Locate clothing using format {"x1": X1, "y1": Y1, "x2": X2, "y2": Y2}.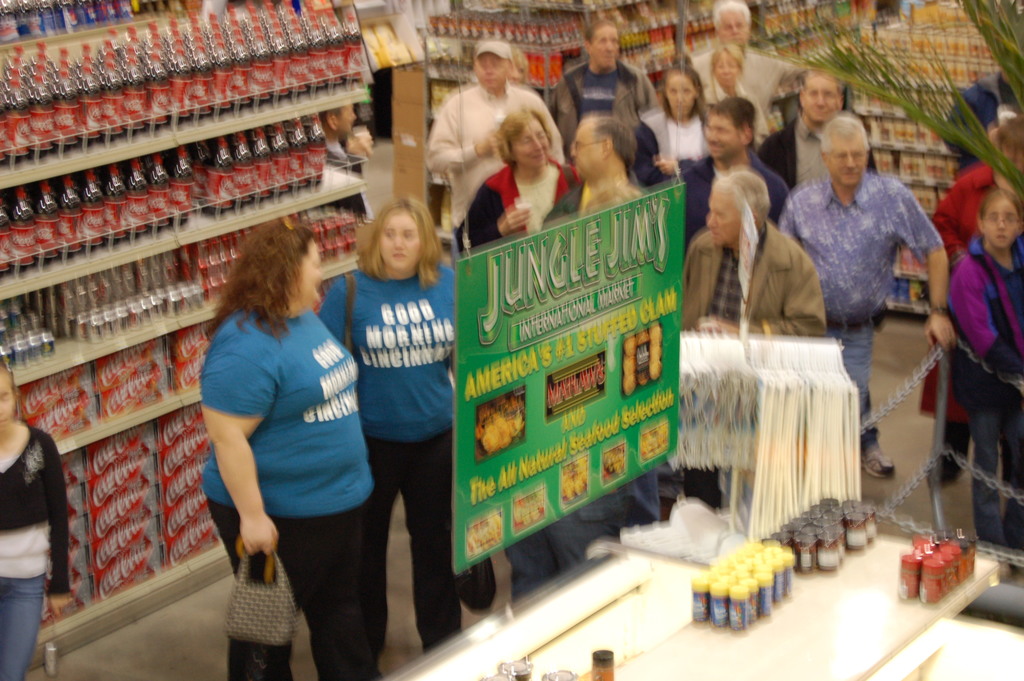
{"x1": 200, "y1": 257, "x2": 364, "y2": 596}.
